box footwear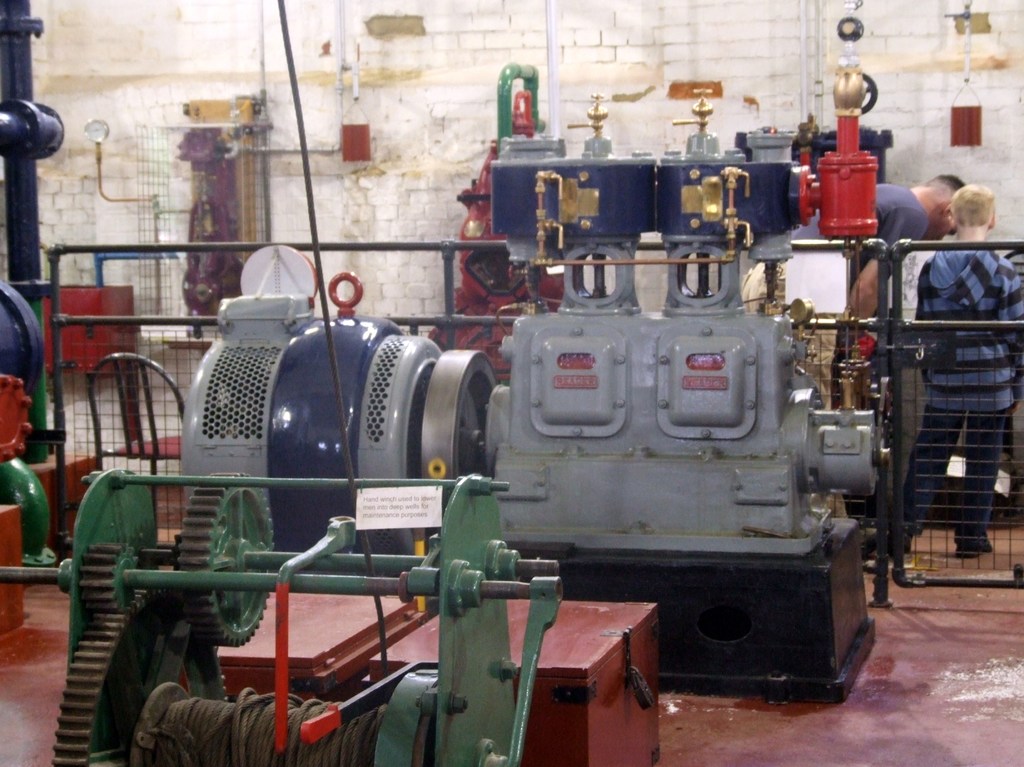
{"x1": 953, "y1": 537, "x2": 993, "y2": 559}
